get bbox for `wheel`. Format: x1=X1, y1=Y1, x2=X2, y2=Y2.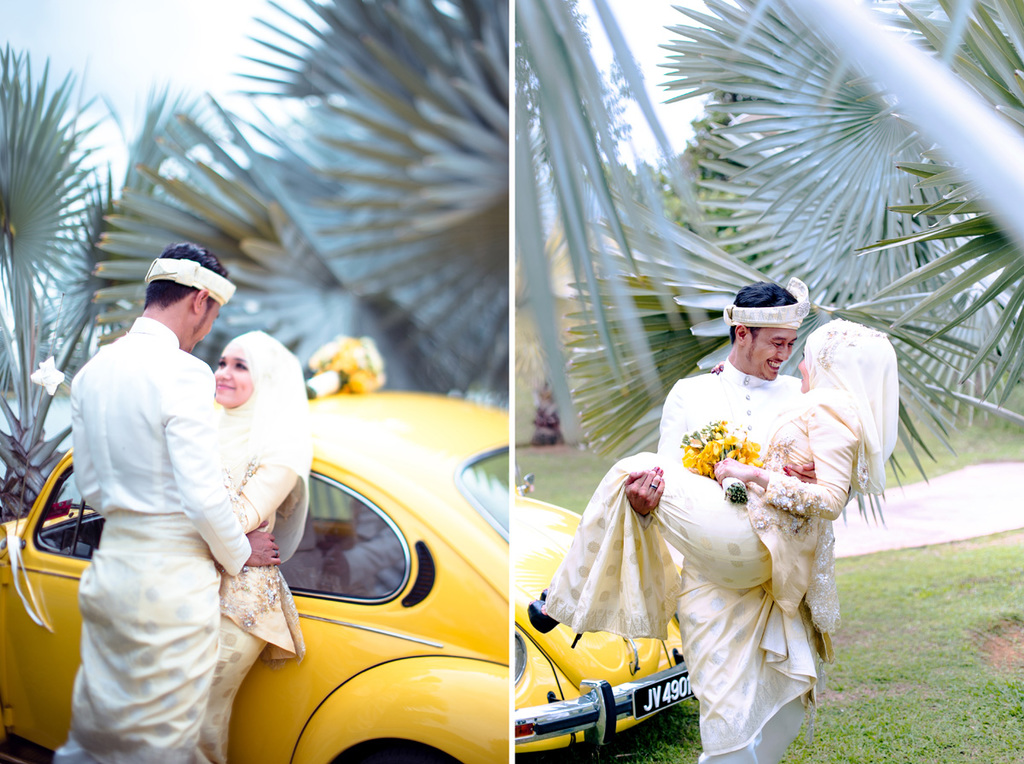
x1=349, y1=752, x2=447, y2=763.
